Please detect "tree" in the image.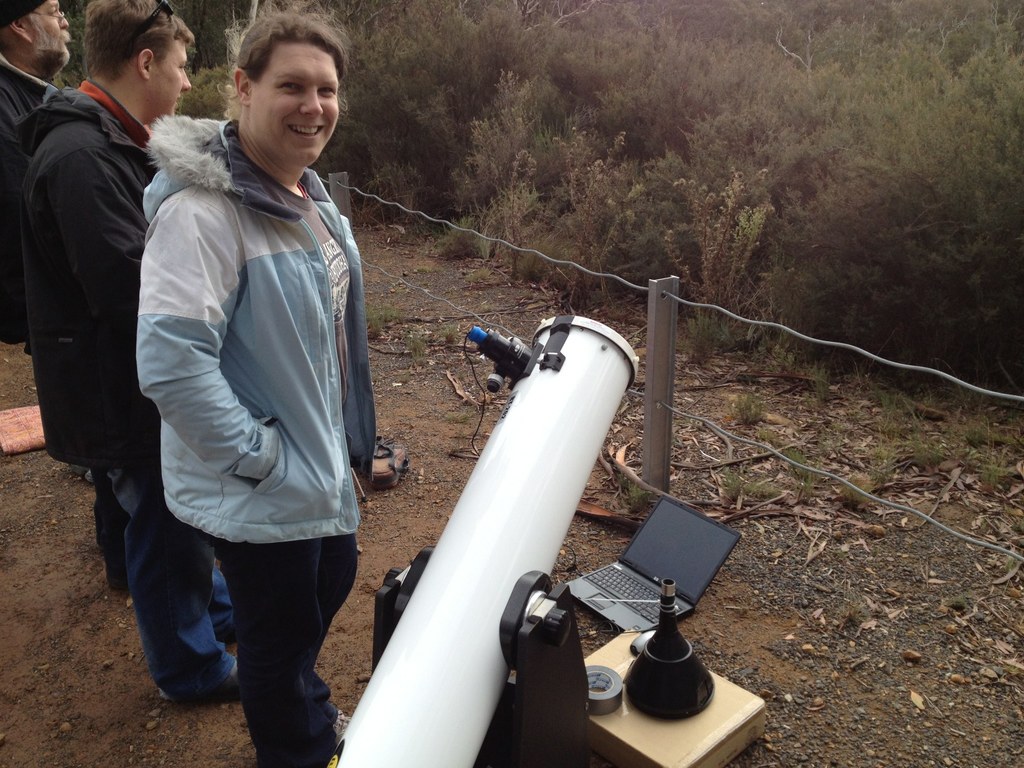
(left=145, top=0, right=254, bottom=77).
